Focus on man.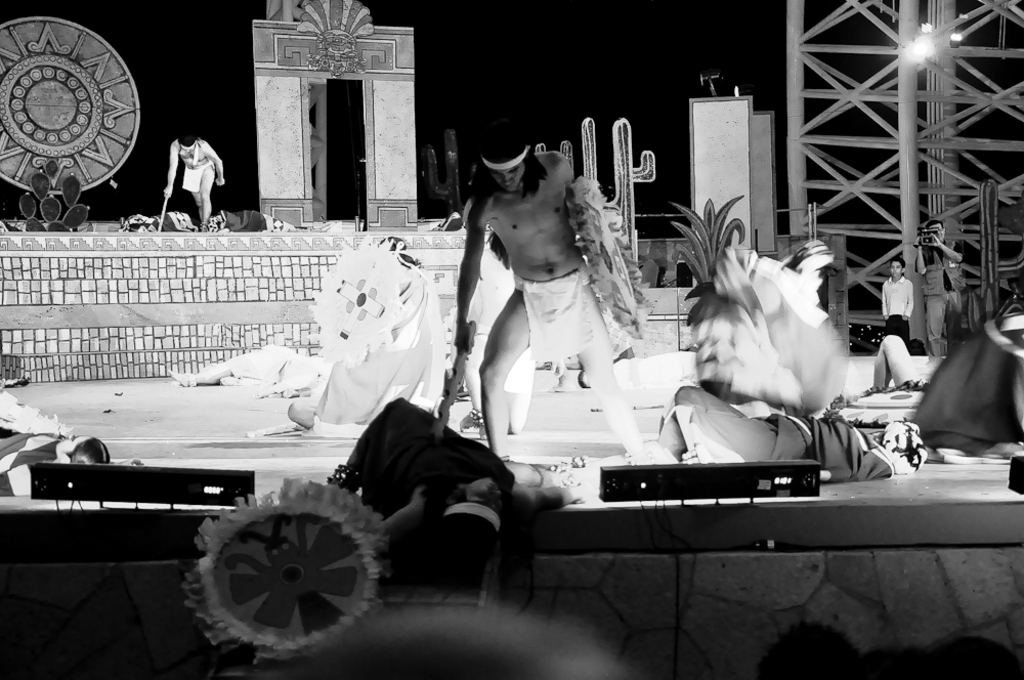
Focused at BBox(163, 126, 222, 227).
